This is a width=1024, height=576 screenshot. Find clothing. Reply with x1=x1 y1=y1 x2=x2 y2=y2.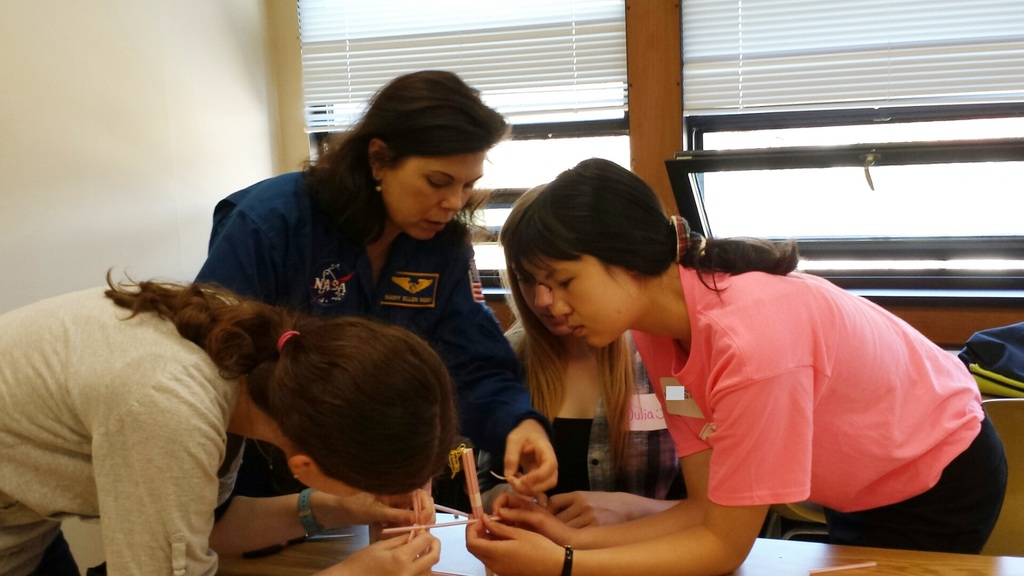
x1=0 y1=266 x2=328 y2=575.
